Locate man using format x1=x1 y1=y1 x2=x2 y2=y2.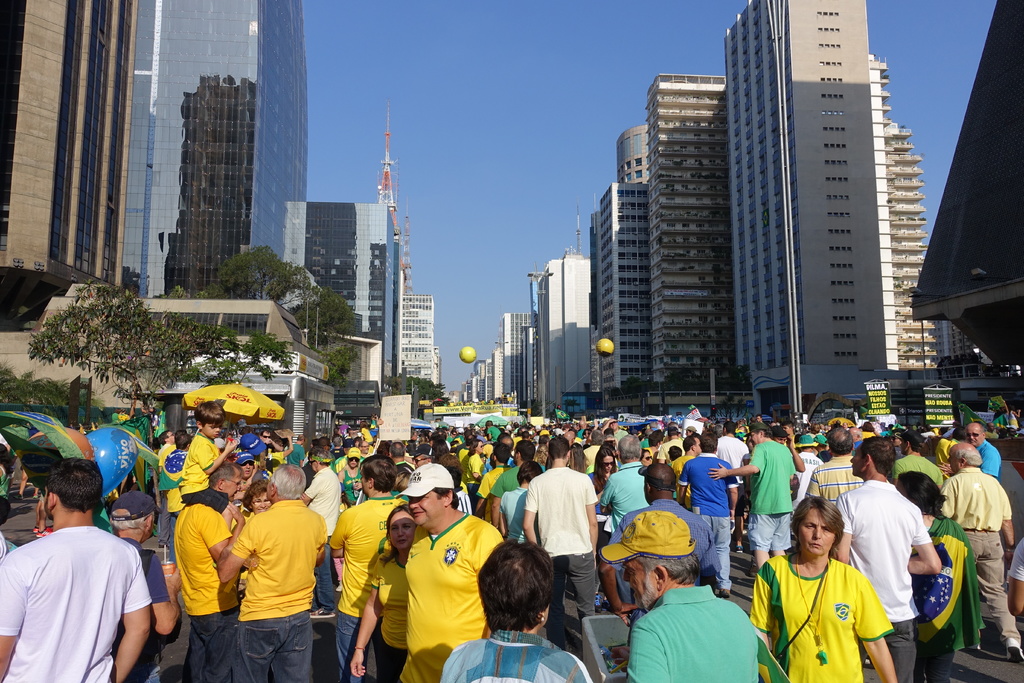
x1=963 y1=424 x2=1000 y2=479.
